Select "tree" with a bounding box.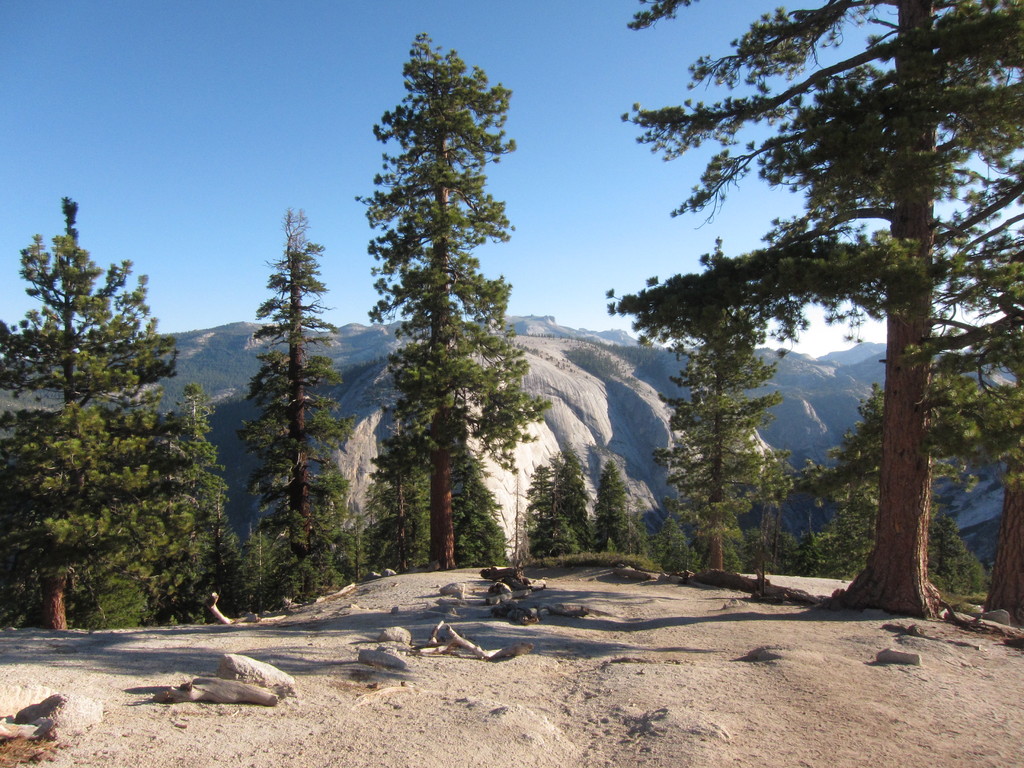
<region>363, 463, 433, 573</region>.
